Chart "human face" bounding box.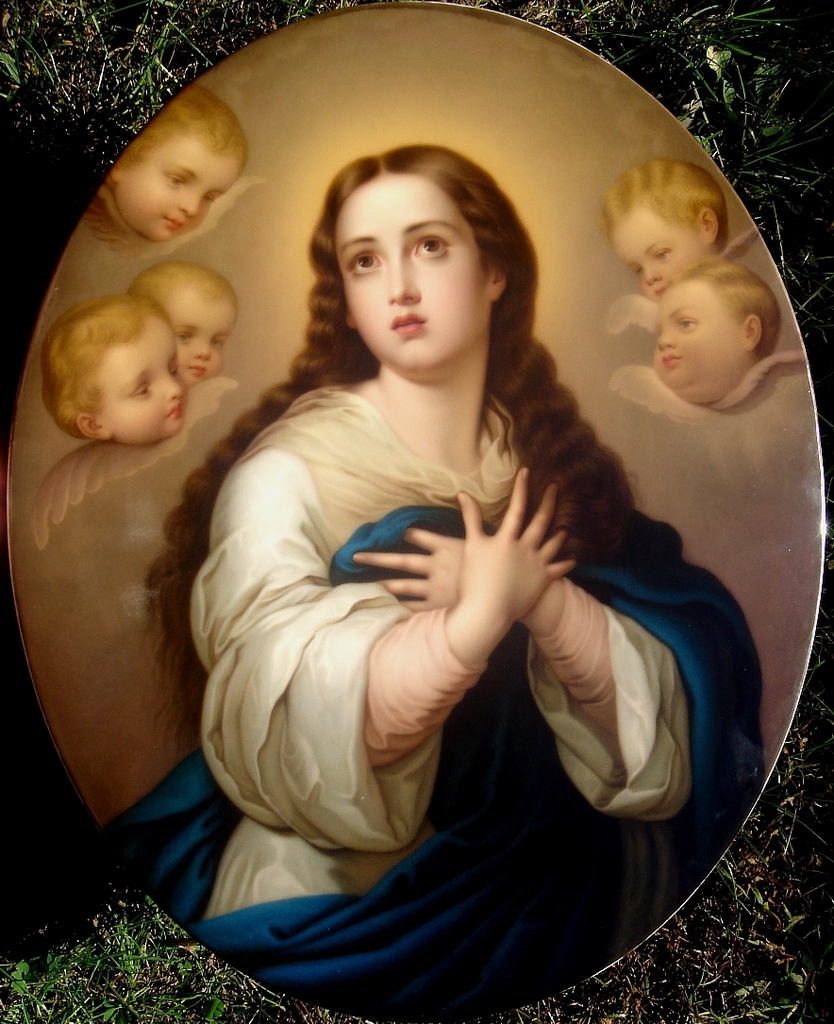
Charted: bbox=(333, 179, 487, 368).
